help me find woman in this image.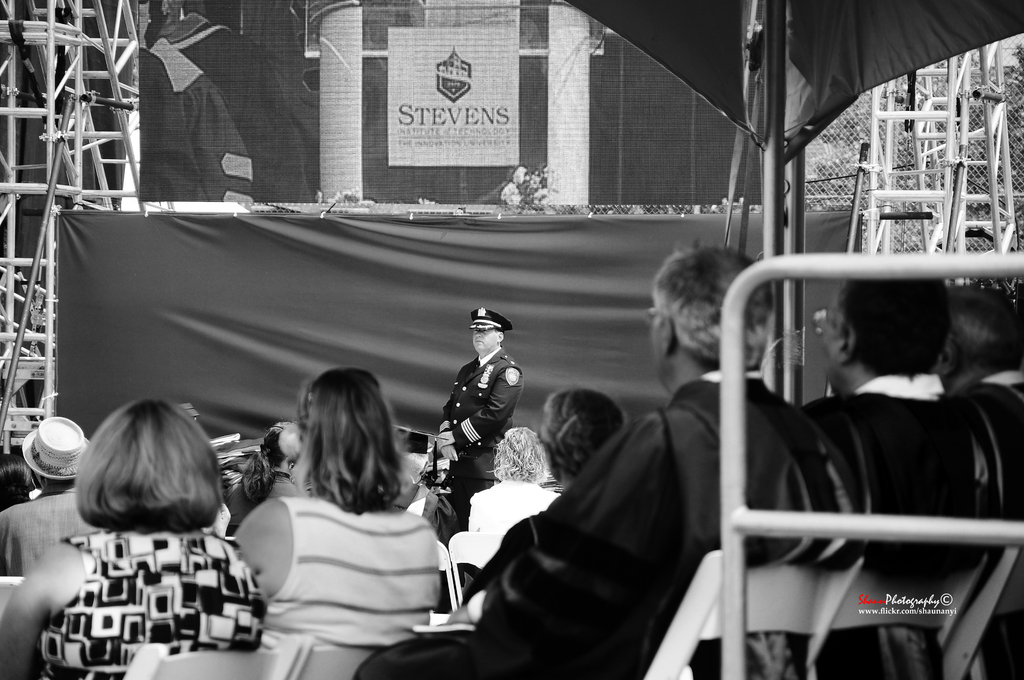
Found it: <region>449, 385, 622, 624</region>.
